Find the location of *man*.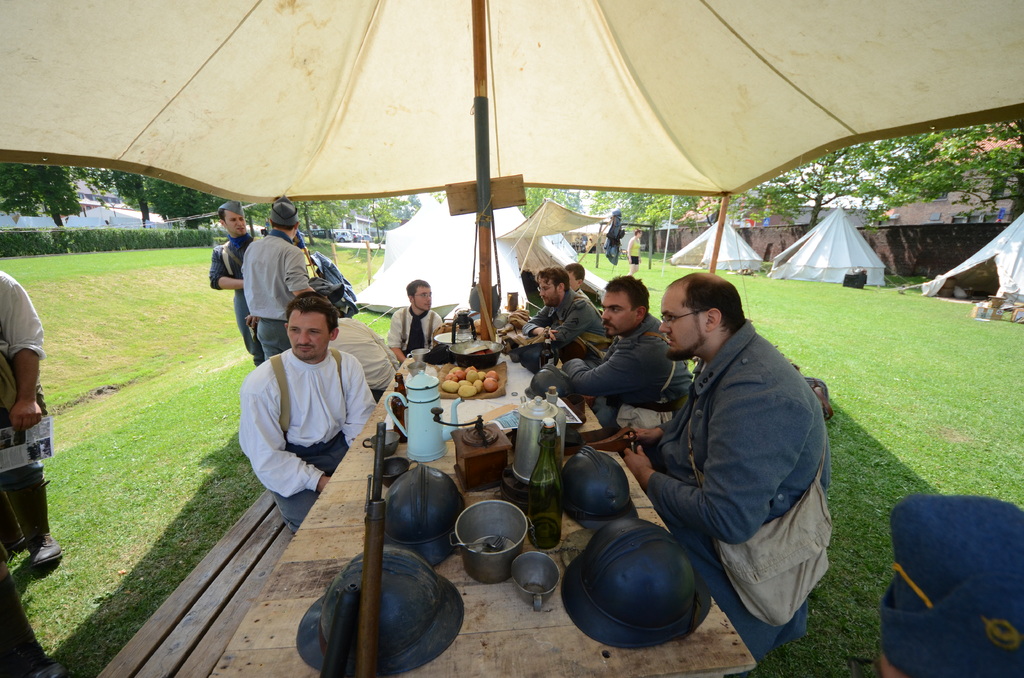
Location: (left=238, top=198, right=322, bottom=365).
